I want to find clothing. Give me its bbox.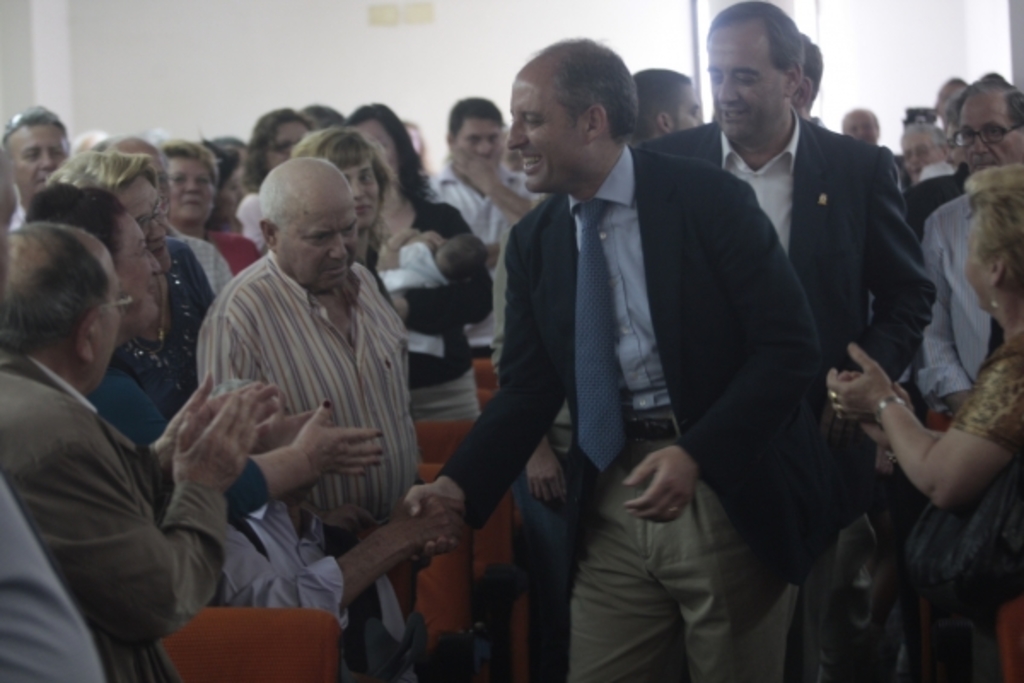
bbox=(0, 478, 97, 681).
